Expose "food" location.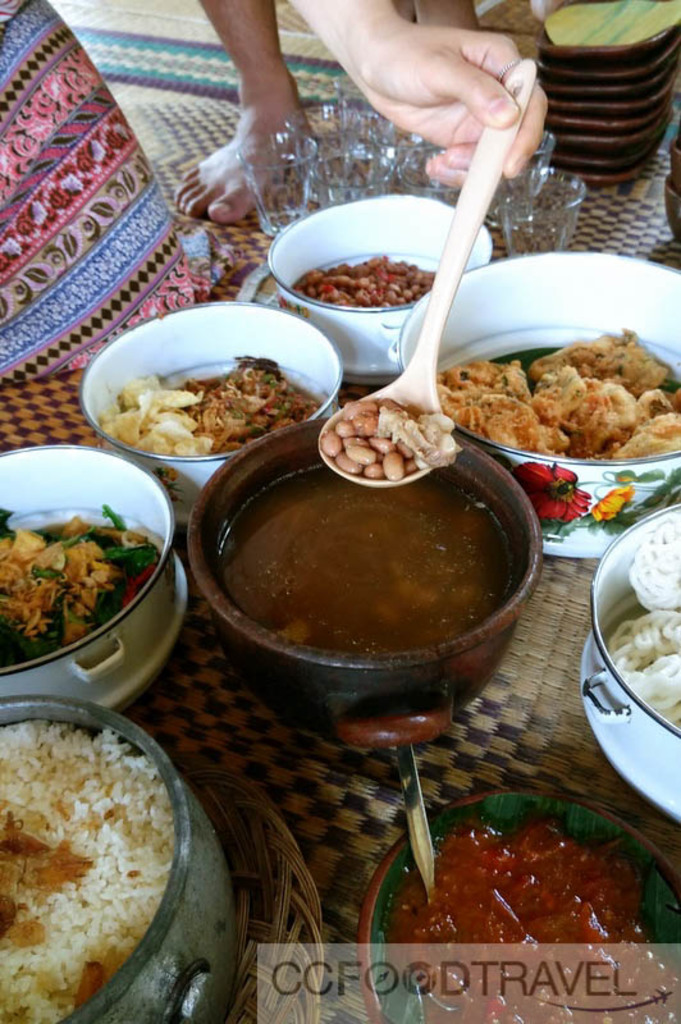
Exposed at <bbox>319, 397, 456, 483</bbox>.
